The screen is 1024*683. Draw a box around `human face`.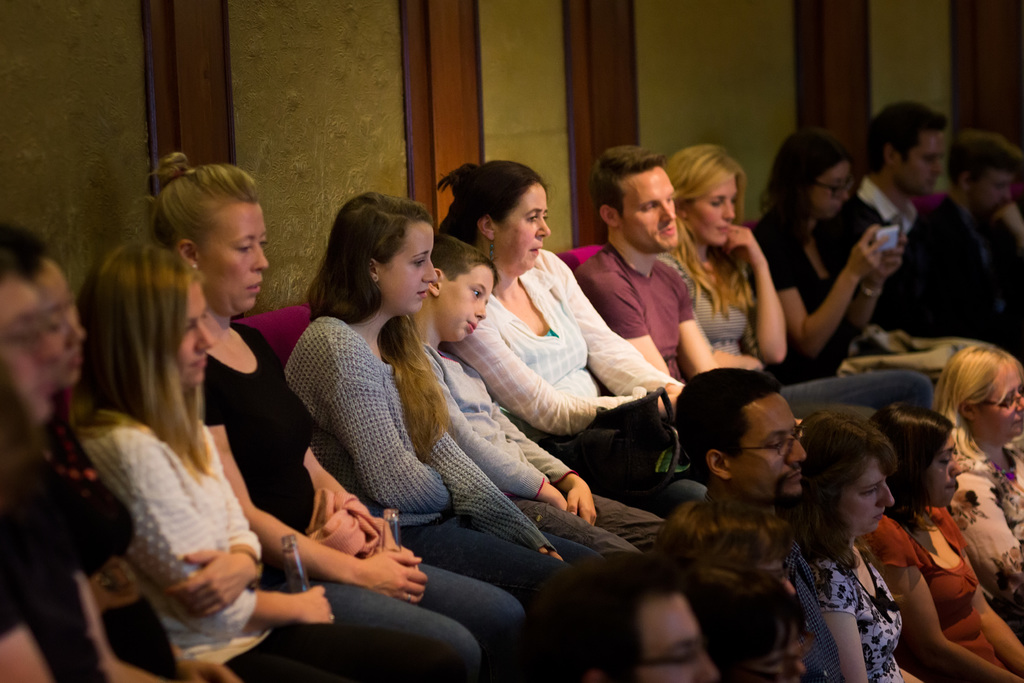
pyautogui.locateOnScreen(725, 395, 804, 498).
